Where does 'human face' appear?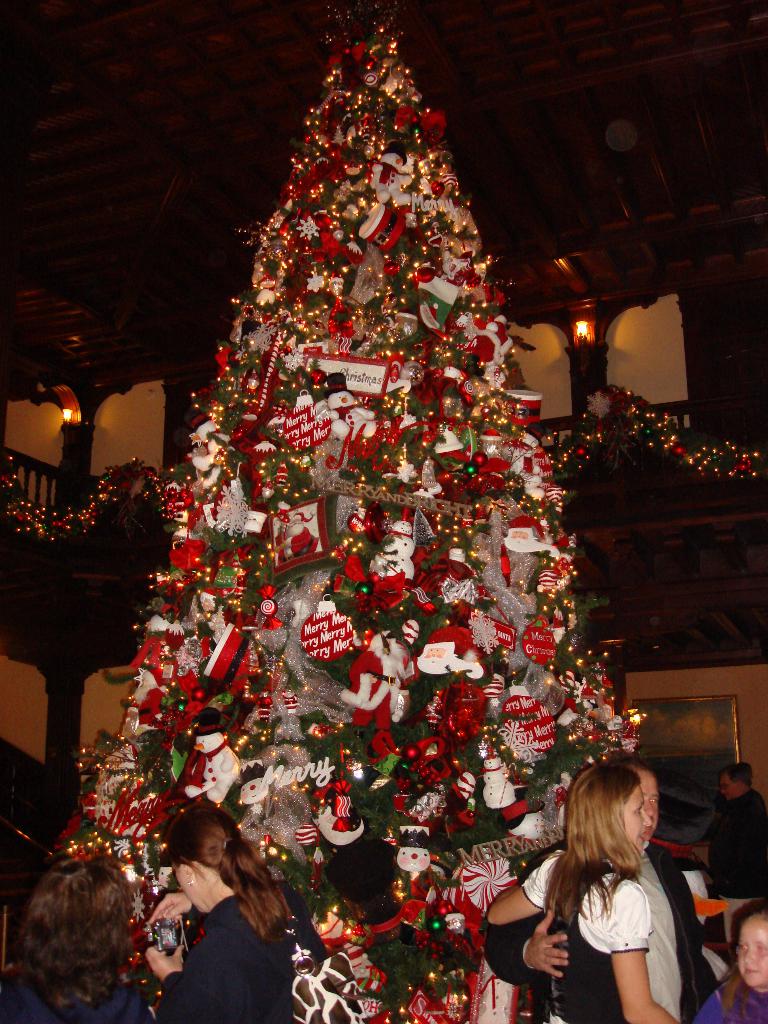
Appears at [left=627, top=783, right=650, bottom=850].
